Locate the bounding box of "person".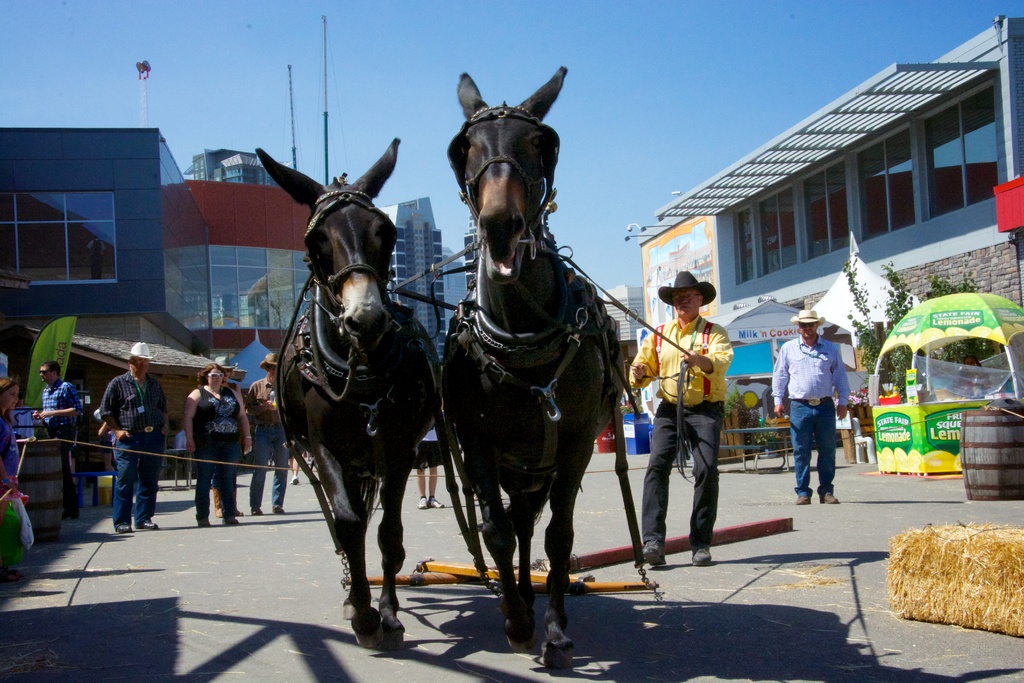
Bounding box: BBox(194, 357, 253, 527).
